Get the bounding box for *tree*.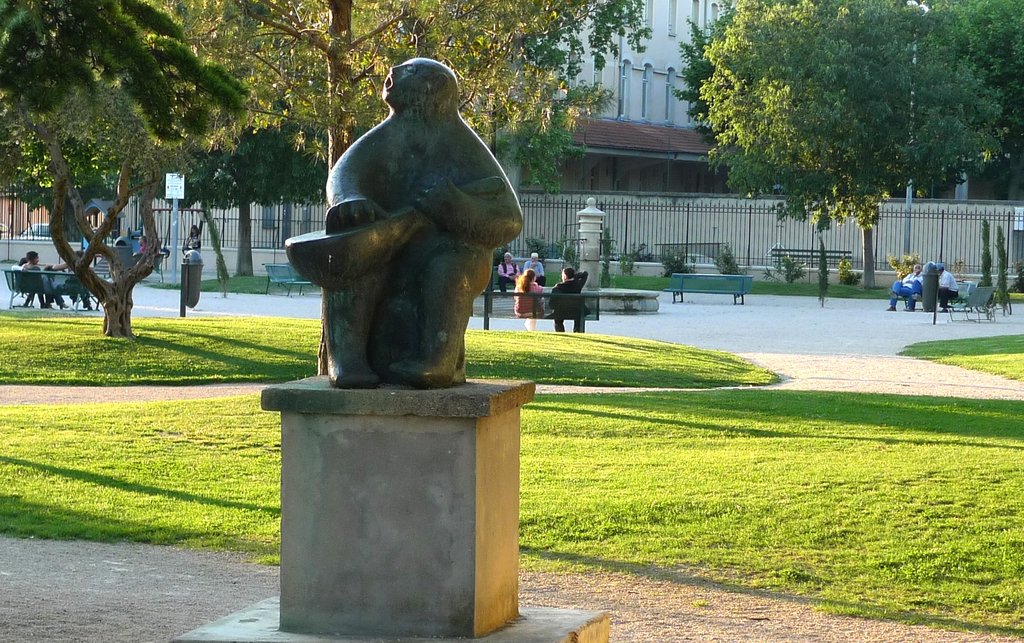
(110,0,661,377).
